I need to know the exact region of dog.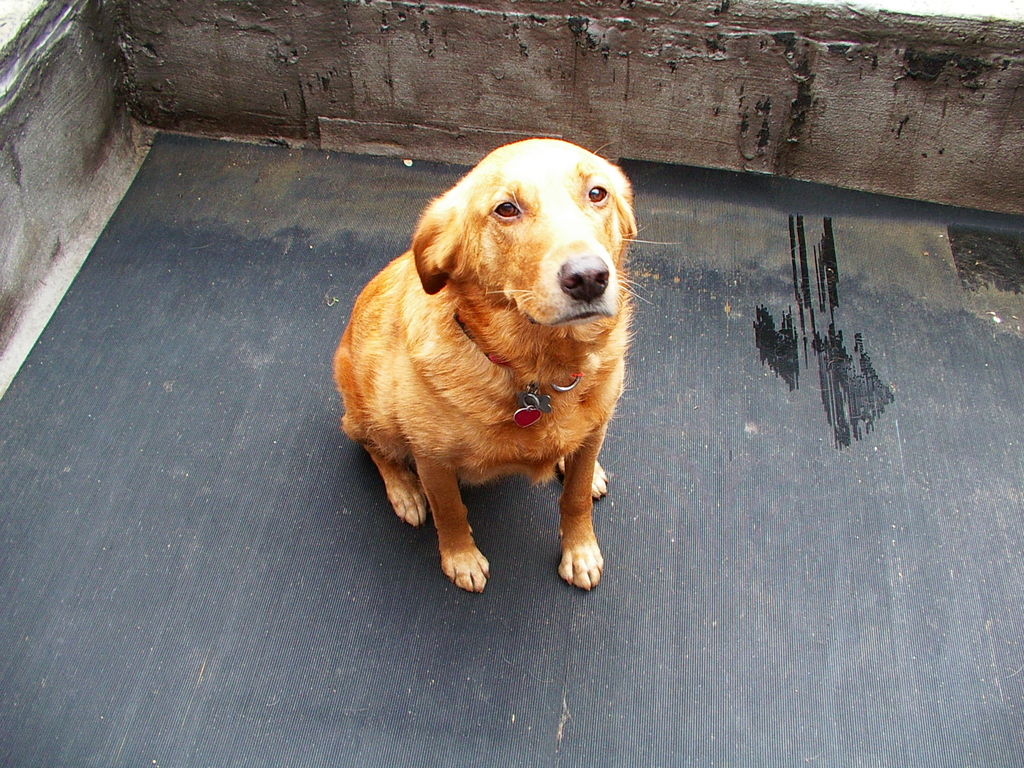
Region: 329:135:684:595.
